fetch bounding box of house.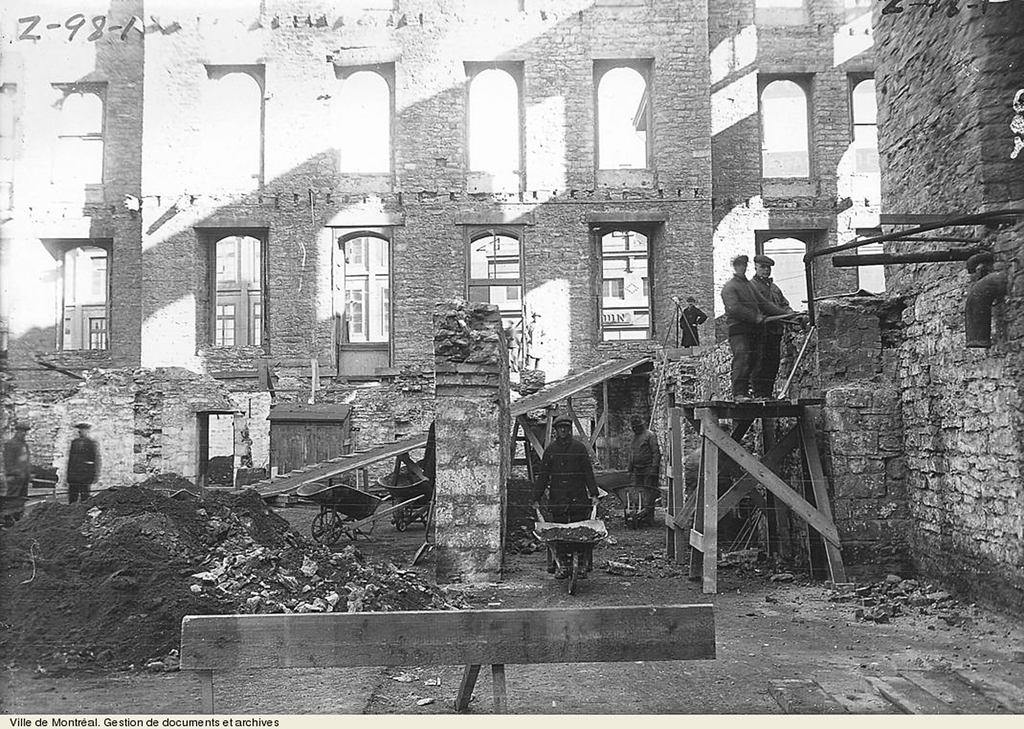
Bbox: (x1=716, y1=0, x2=889, y2=320).
